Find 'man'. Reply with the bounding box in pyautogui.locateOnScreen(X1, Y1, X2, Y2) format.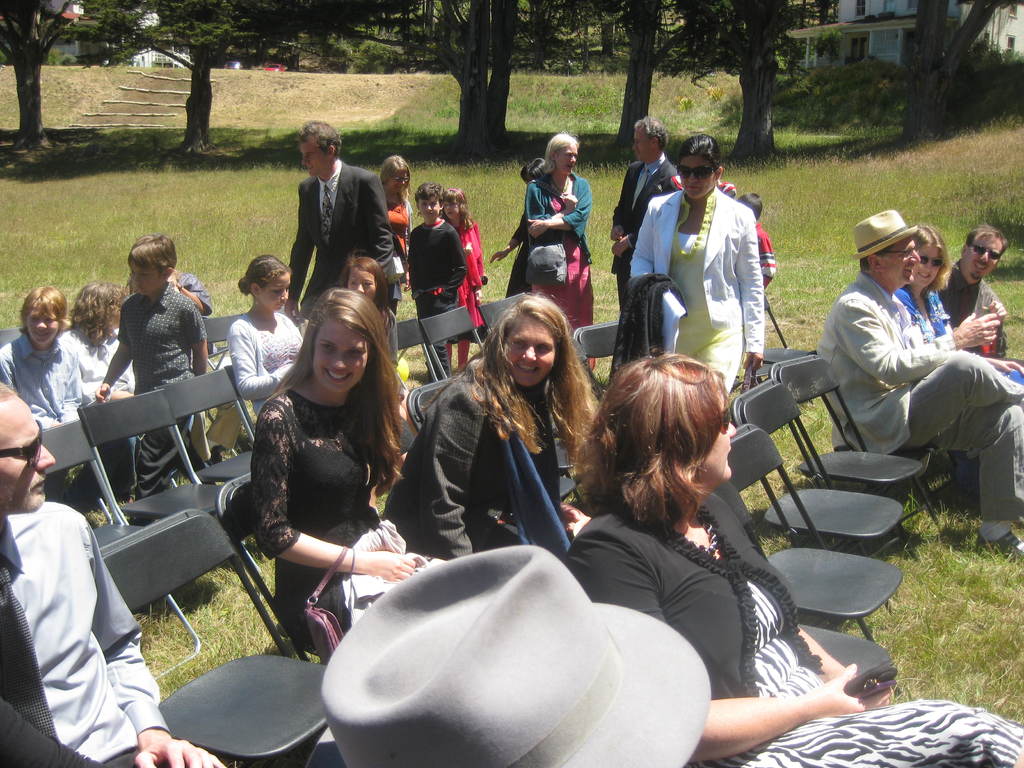
pyautogui.locateOnScreen(0, 383, 228, 767).
